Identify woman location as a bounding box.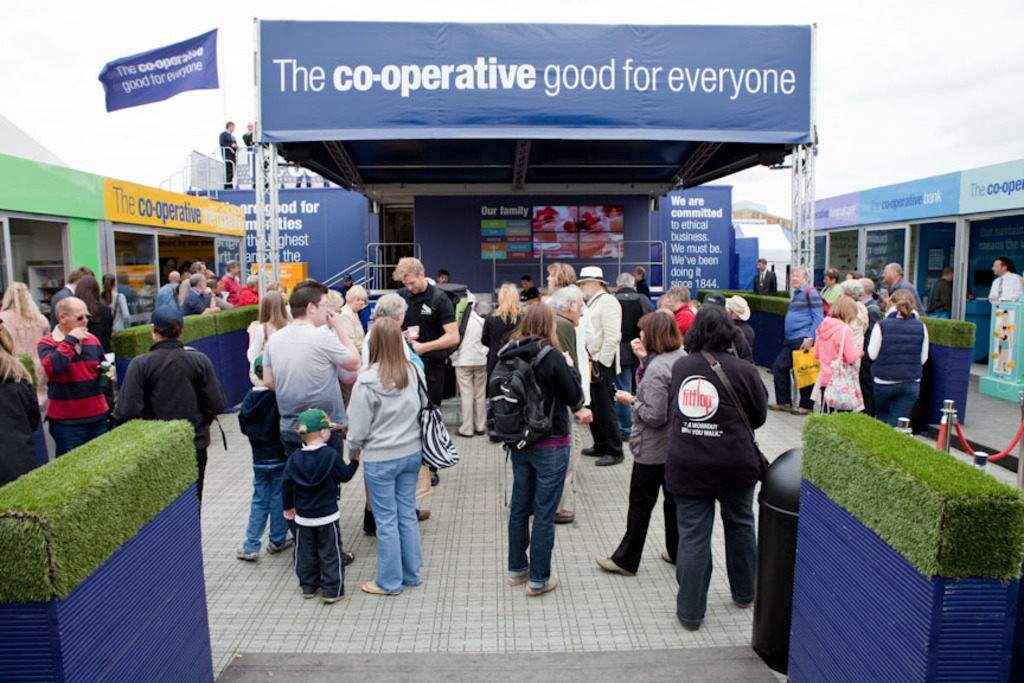
bbox(480, 282, 535, 440).
